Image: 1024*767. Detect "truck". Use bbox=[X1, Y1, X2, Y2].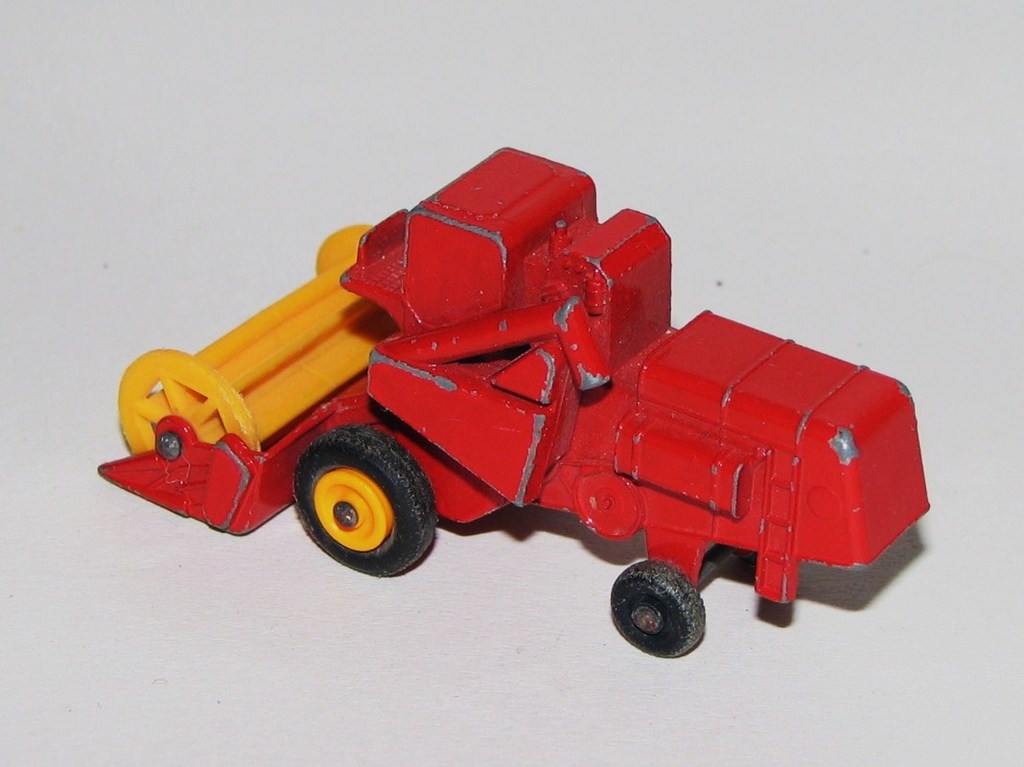
bbox=[101, 182, 920, 660].
